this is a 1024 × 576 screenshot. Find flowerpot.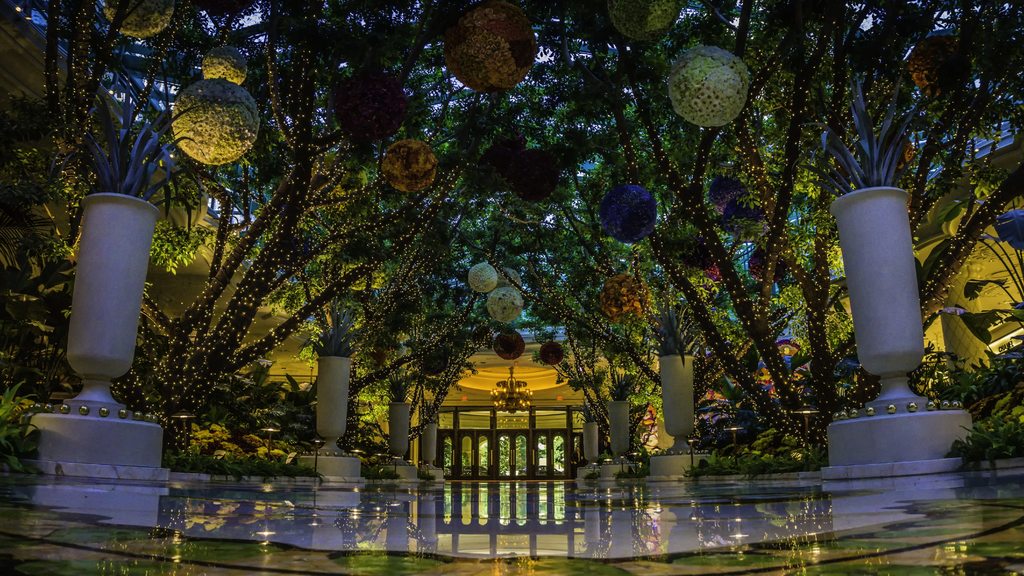
Bounding box: (left=844, top=177, right=937, bottom=414).
